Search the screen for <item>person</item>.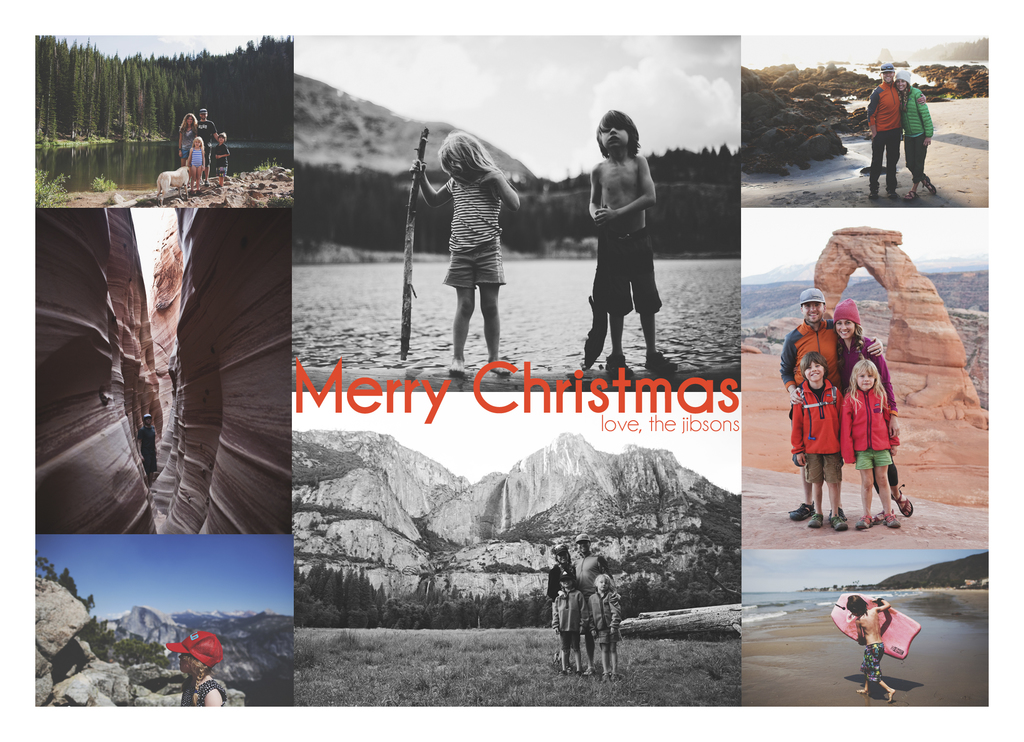
Found at 168:631:232:713.
